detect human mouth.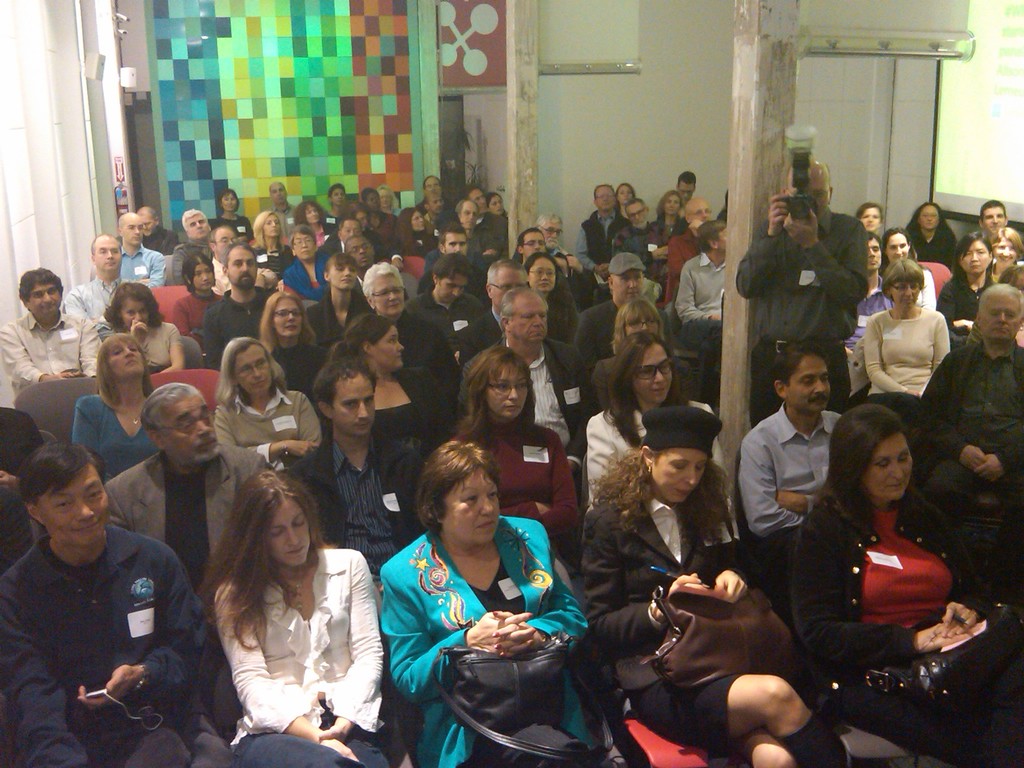
Detected at {"left": 602, "top": 202, "right": 609, "bottom": 211}.
